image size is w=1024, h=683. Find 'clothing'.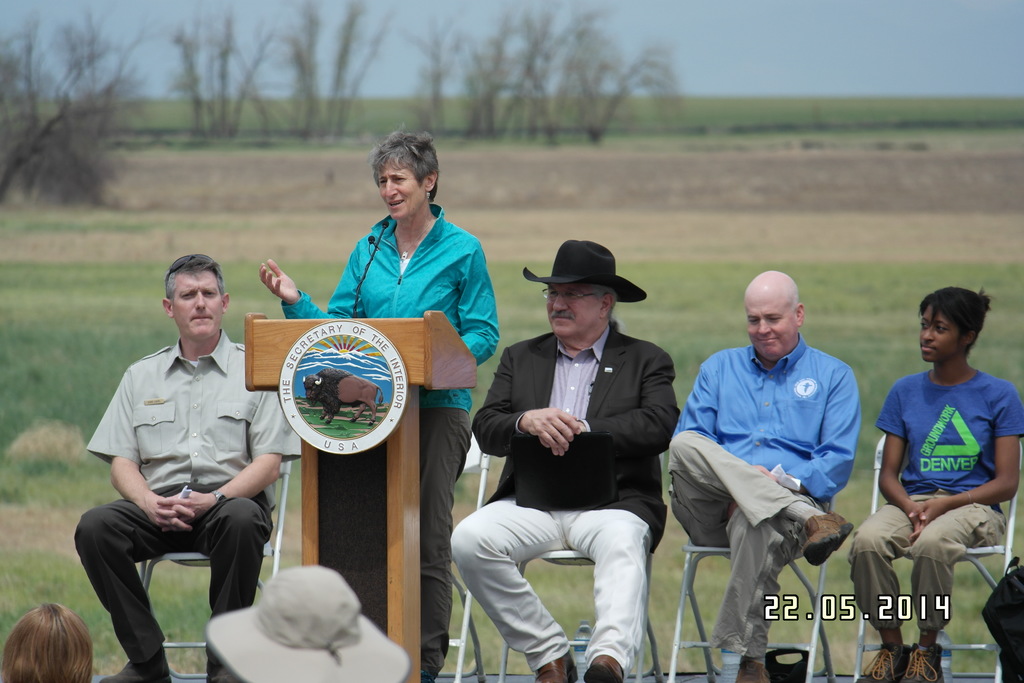
locate(289, 208, 500, 677).
